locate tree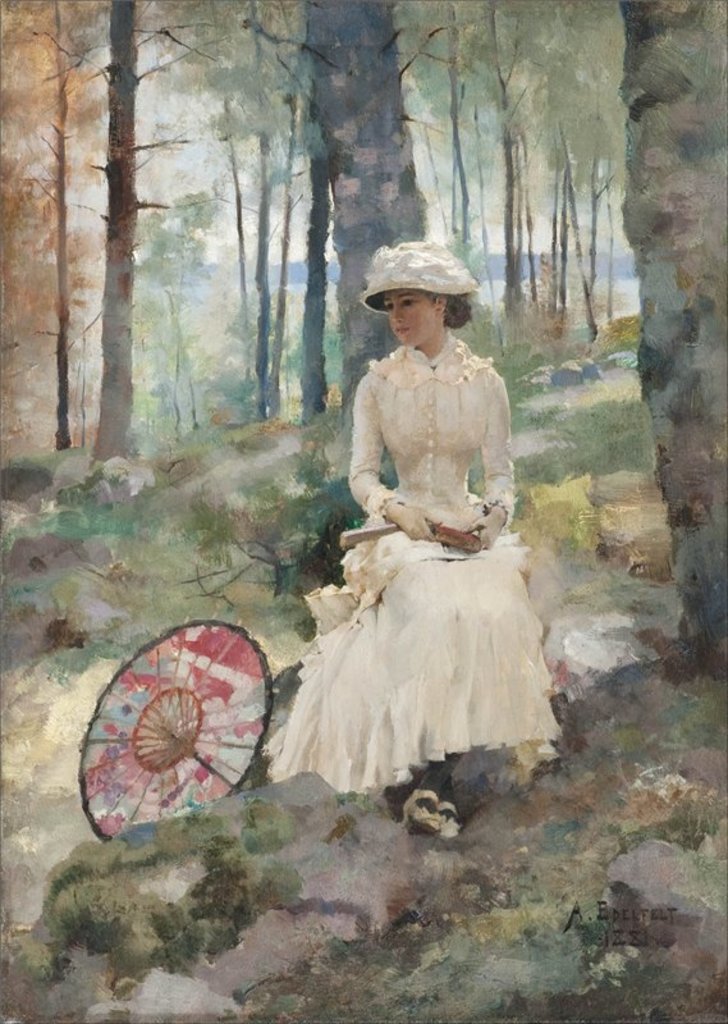
box(67, 0, 164, 467)
